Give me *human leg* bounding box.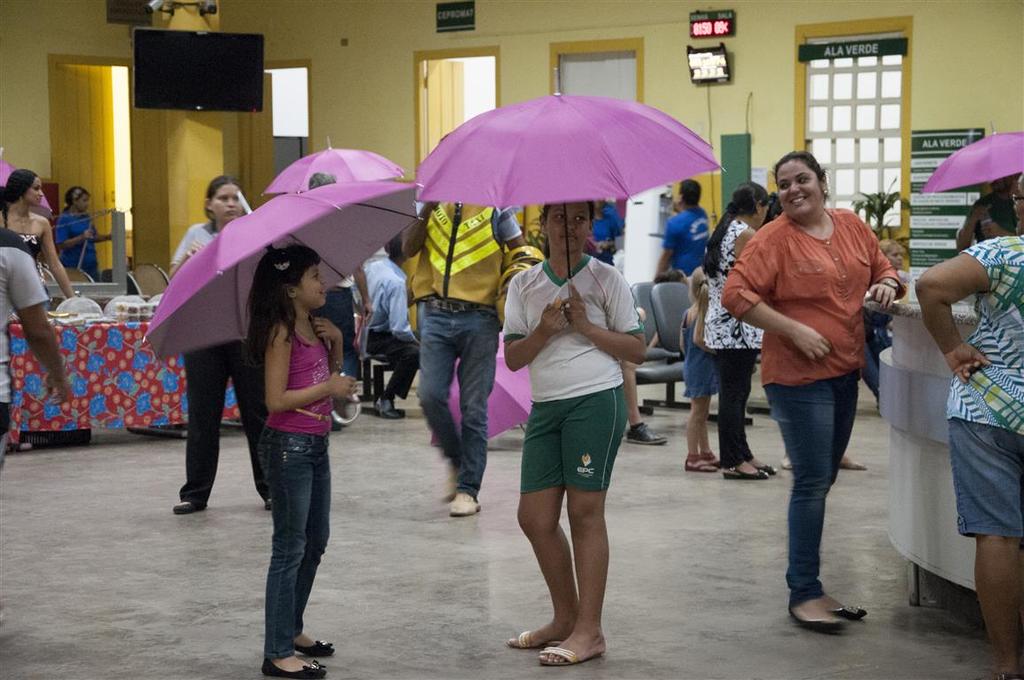
select_region(837, 366, 865, 620).
